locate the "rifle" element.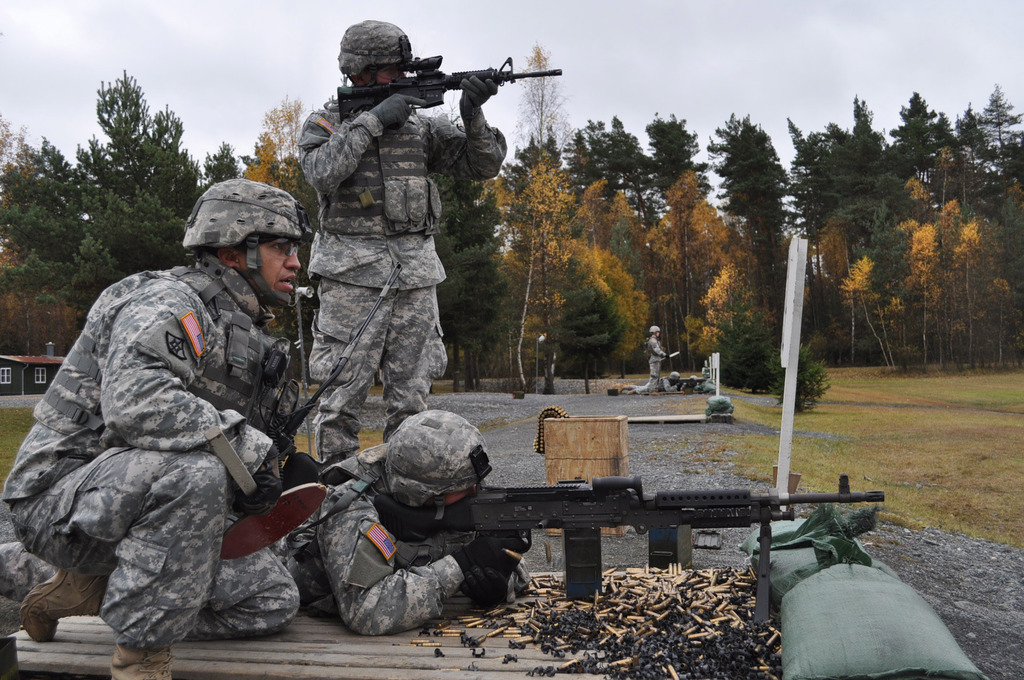
Element bbox: rect(372, 472, 884, 604).
